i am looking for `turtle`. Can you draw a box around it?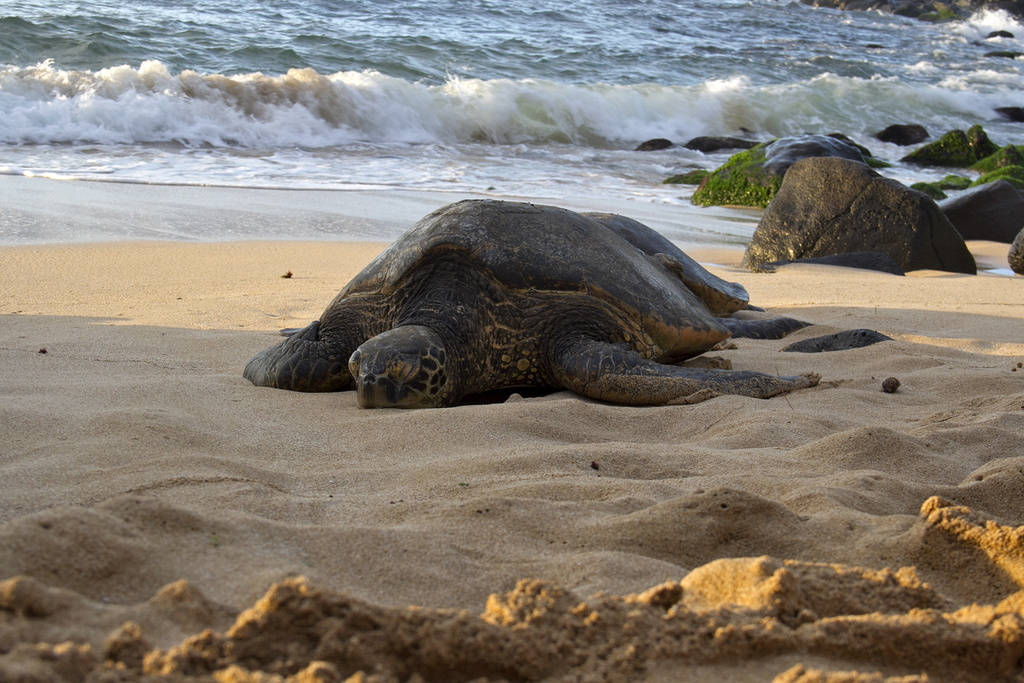
Sure, the bounding box is detection(243, 195, 820, 407).
